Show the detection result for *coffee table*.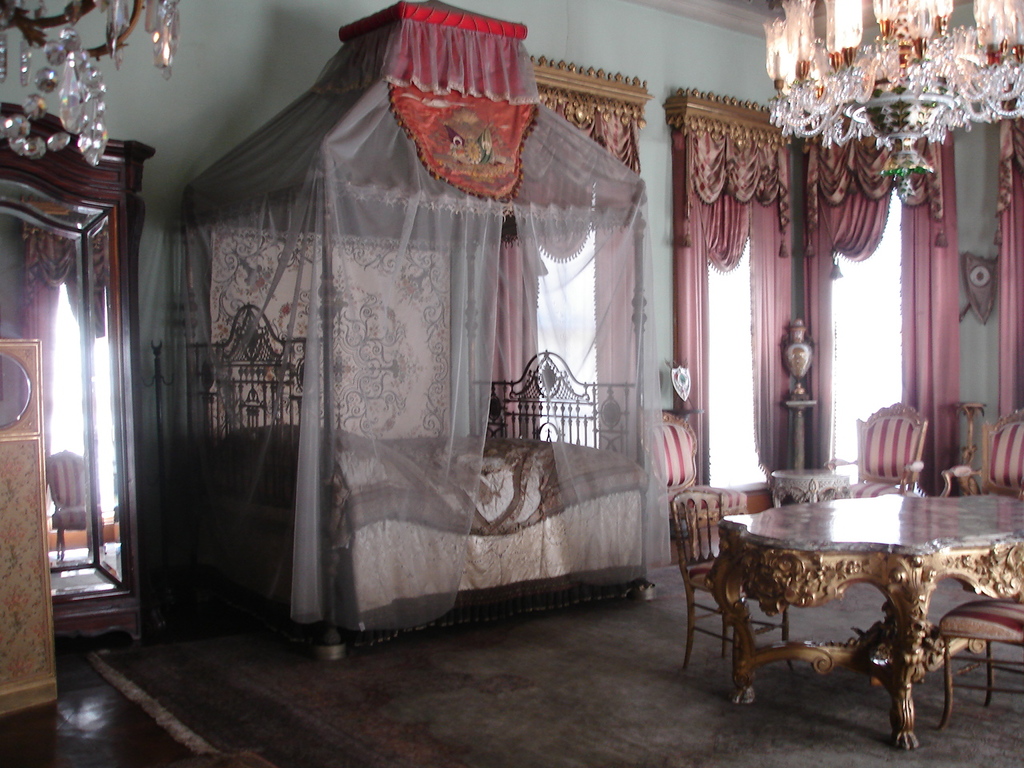
[692,482,954,691].
